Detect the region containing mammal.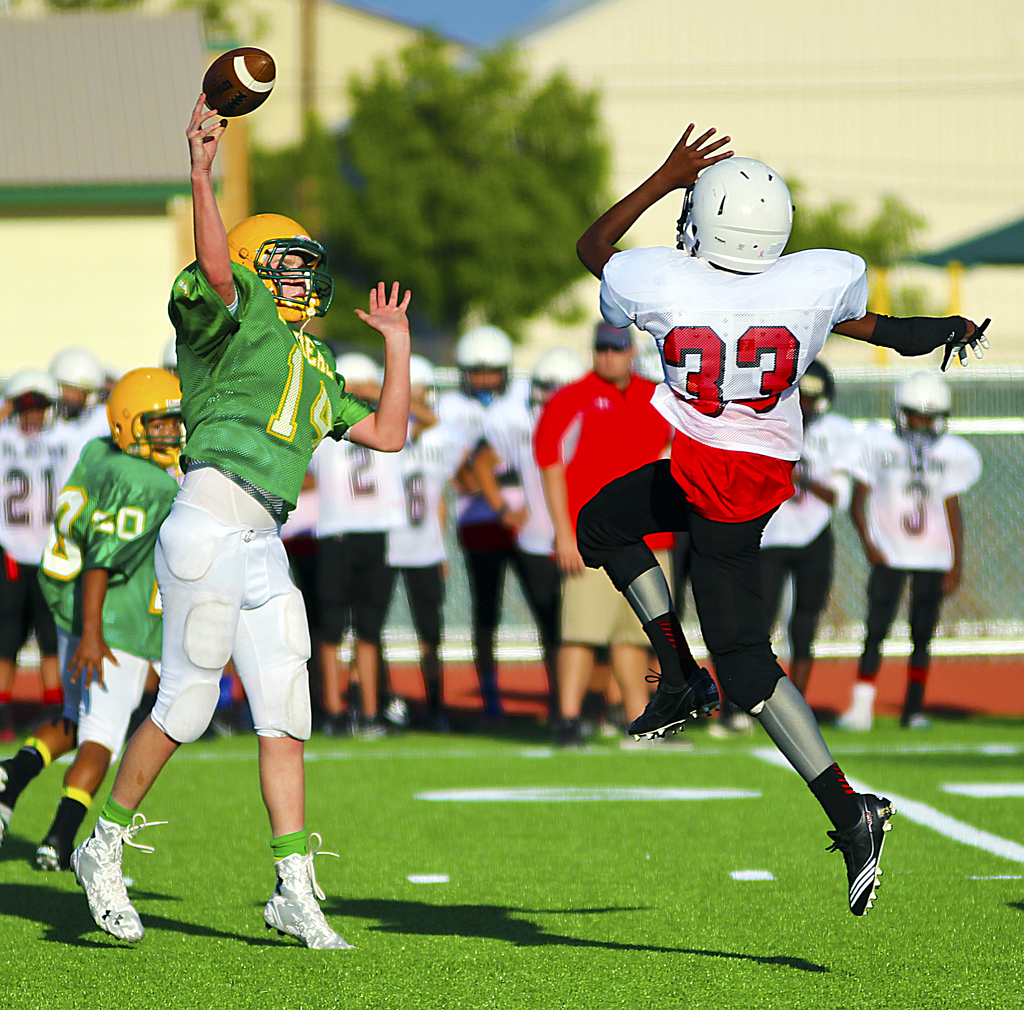
BBox(379, 362, 474, 726).
